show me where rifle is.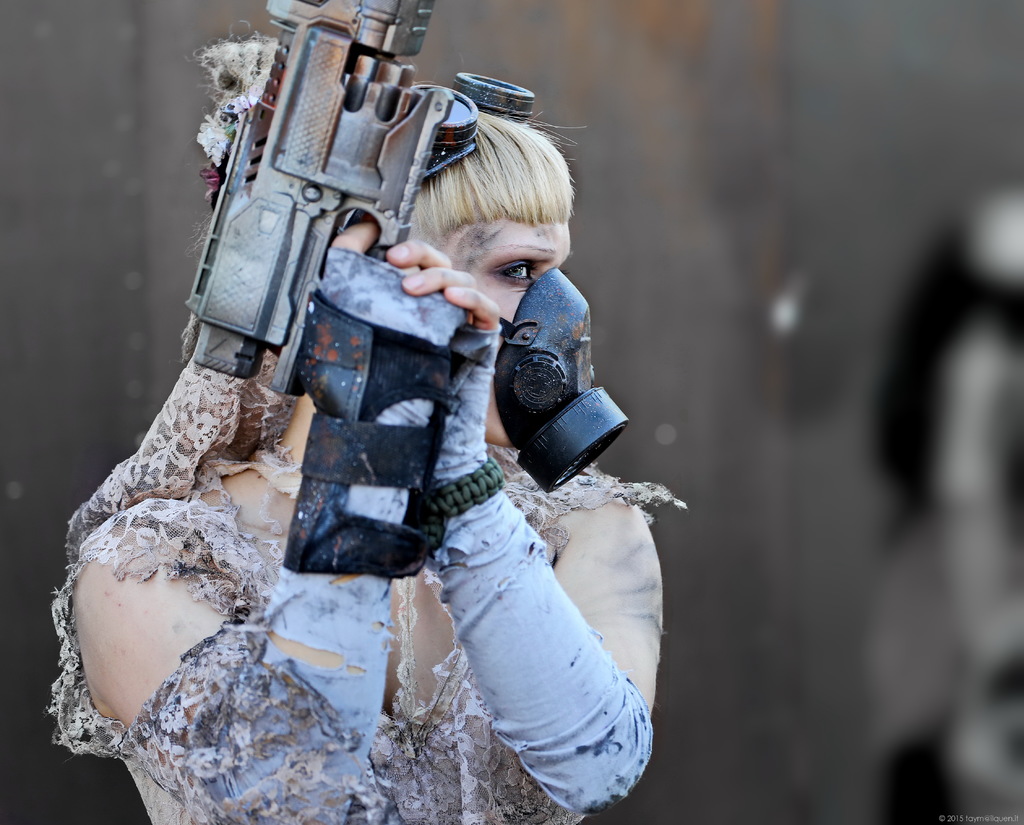
rifle is at (x1=177, y1=0, x2=458, y2=383).
